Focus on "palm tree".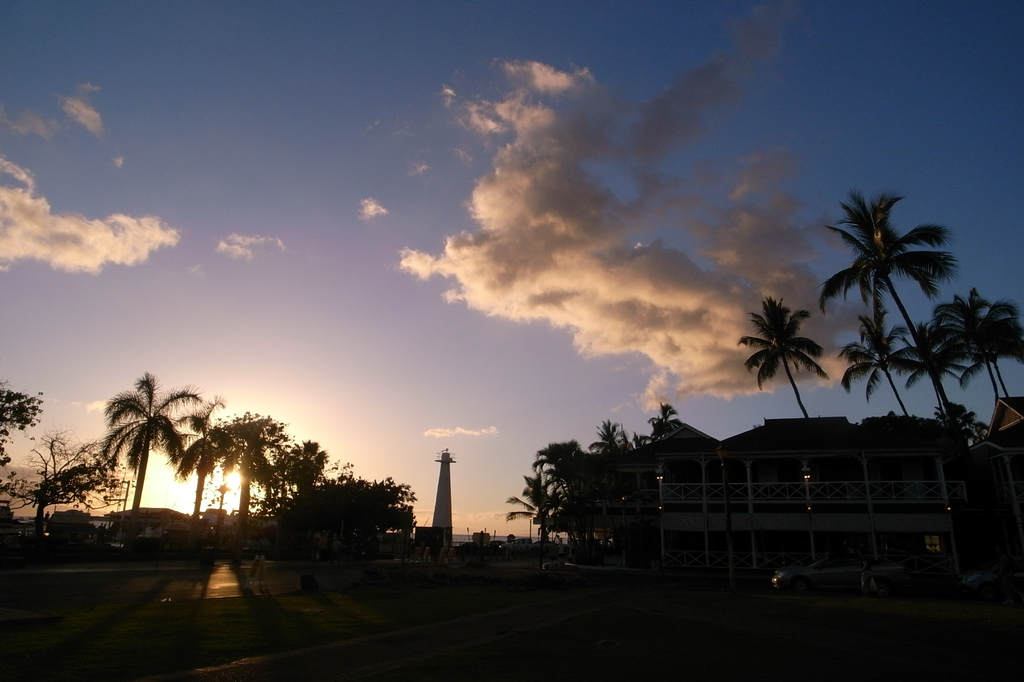
Focused at 0,441,83,531.
